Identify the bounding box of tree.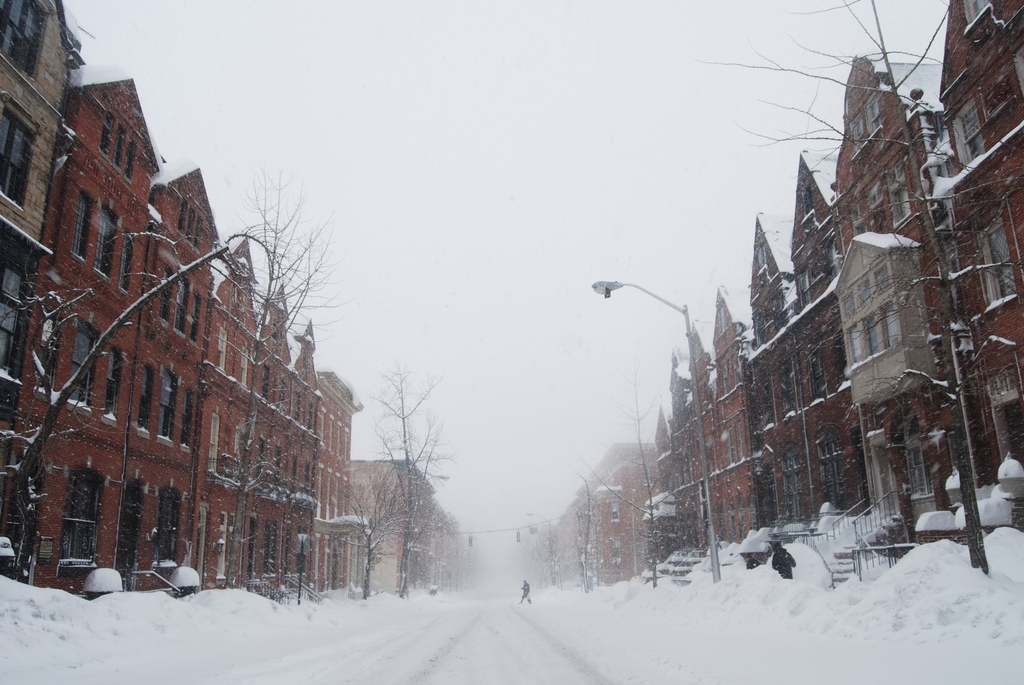
locate(368, 350, 458, 599).
